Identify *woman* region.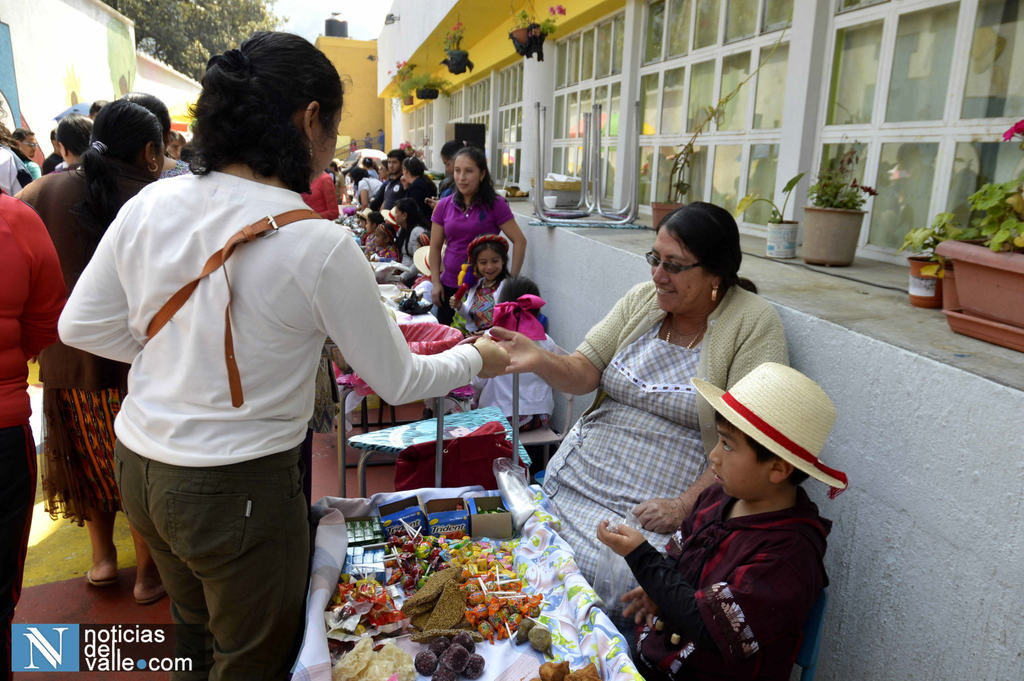
Region: 399:156:440:222.
